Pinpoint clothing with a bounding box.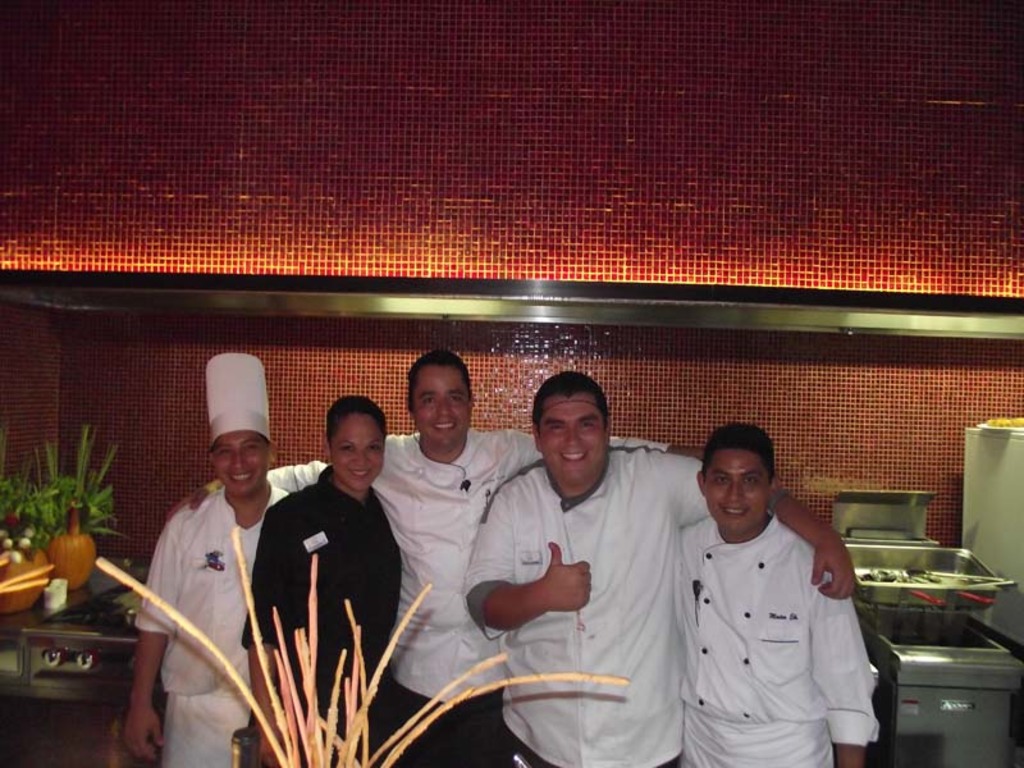
bbox=[239, 467, 401, 767].
